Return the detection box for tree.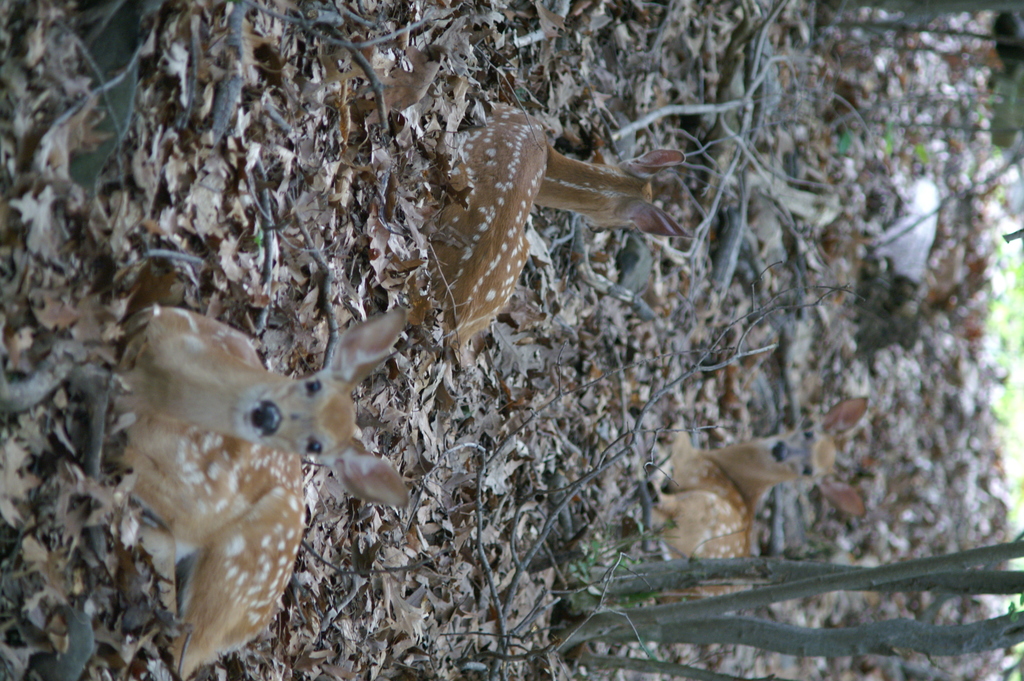
[x1=560, y1=535, x2=1023, y2=680].
